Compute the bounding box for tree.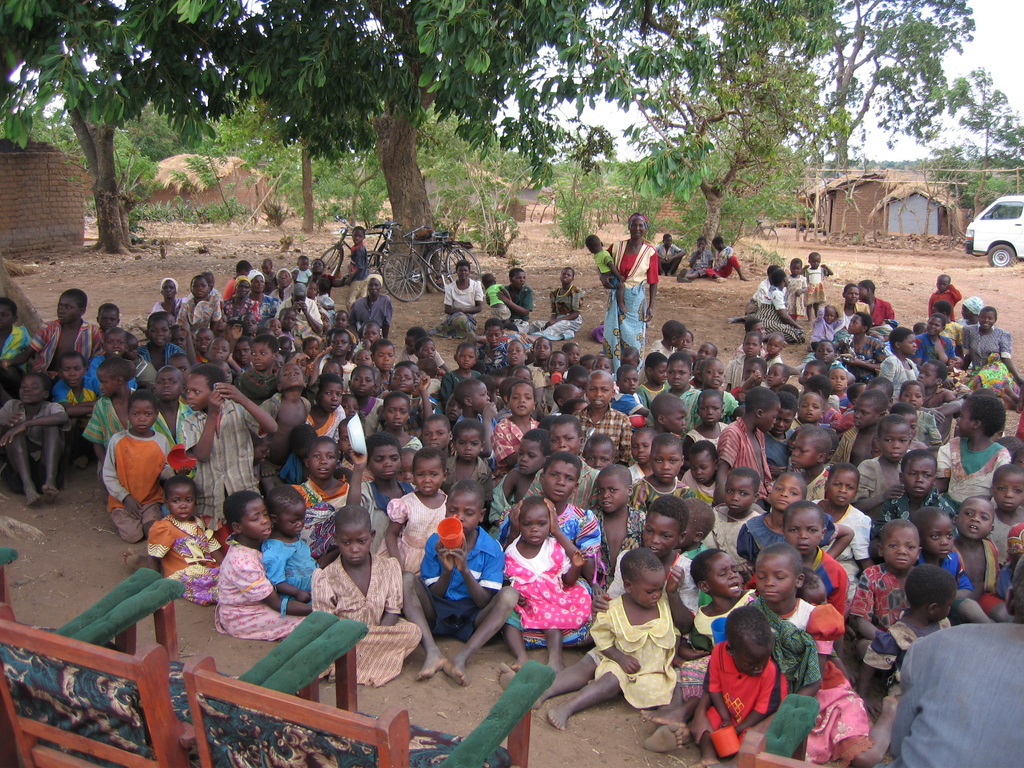
{"x1": 804, "y1": 0, "x2": 969, "y2": 172}.
